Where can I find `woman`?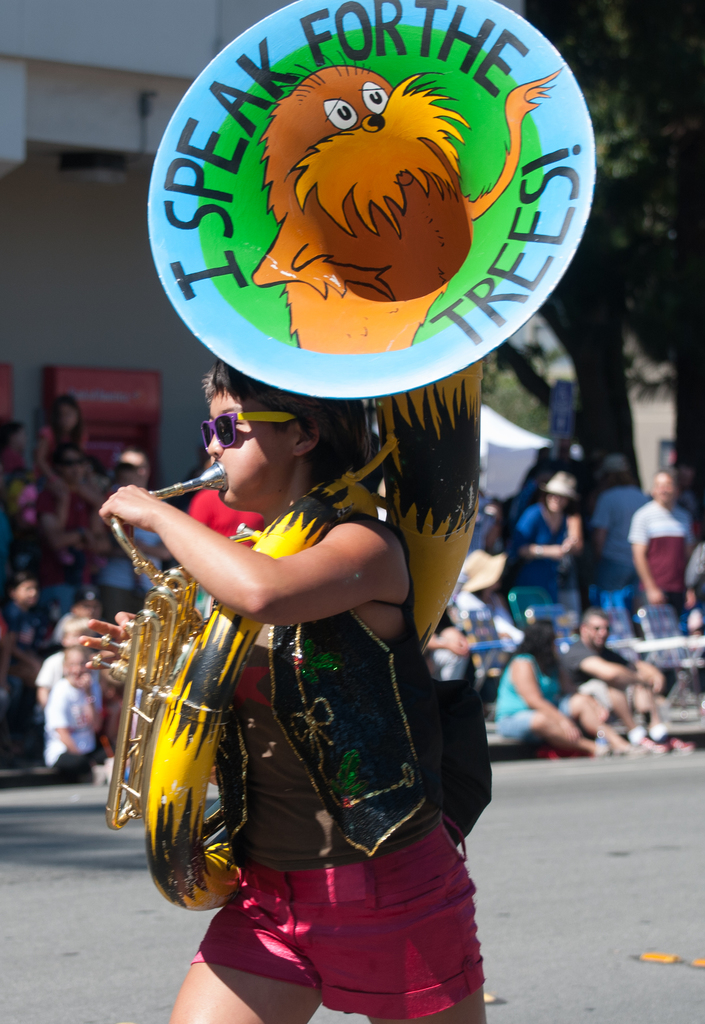
You can find it at [x1=488, y1=615, x2=645, y2=760].
